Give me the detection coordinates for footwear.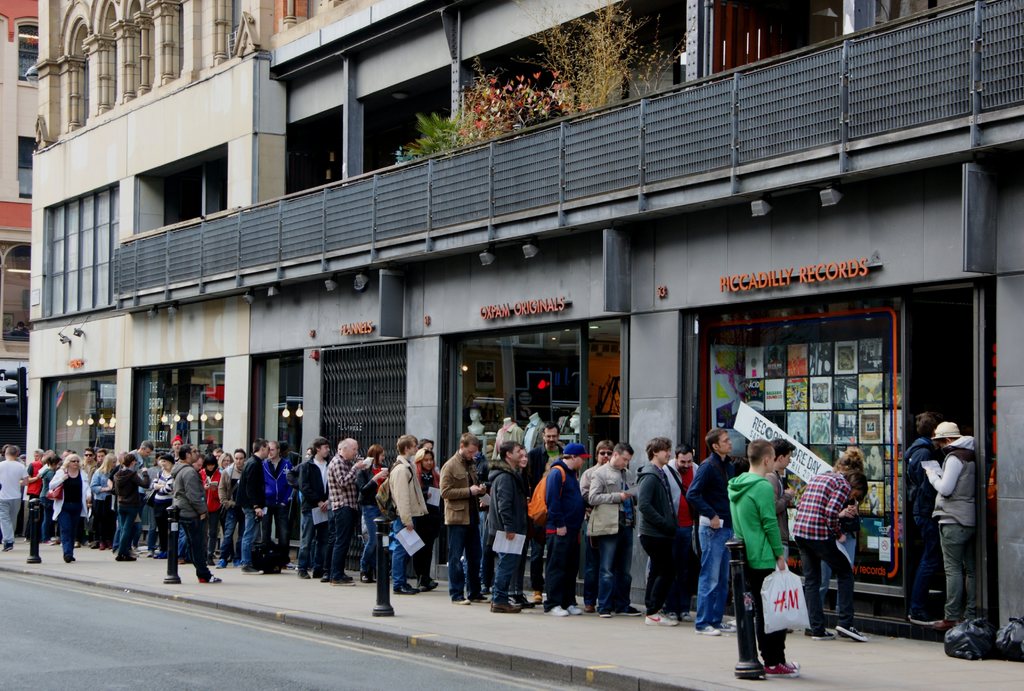
[left=3, top=539, right=11, bottom=551].
